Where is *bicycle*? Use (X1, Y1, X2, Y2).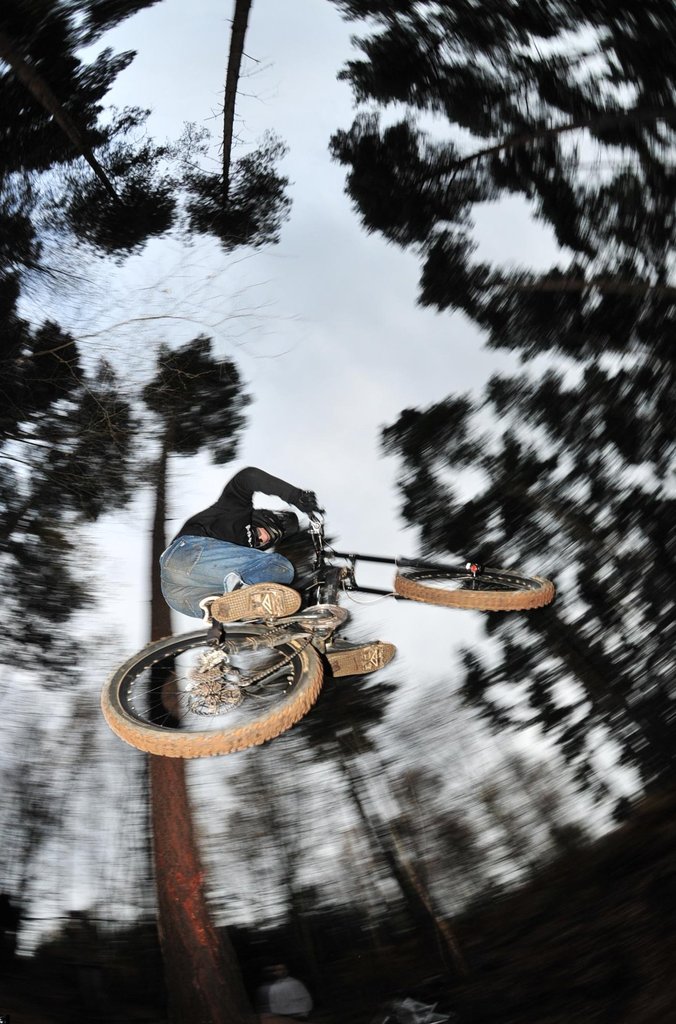
(108, 500, 563, 756).
